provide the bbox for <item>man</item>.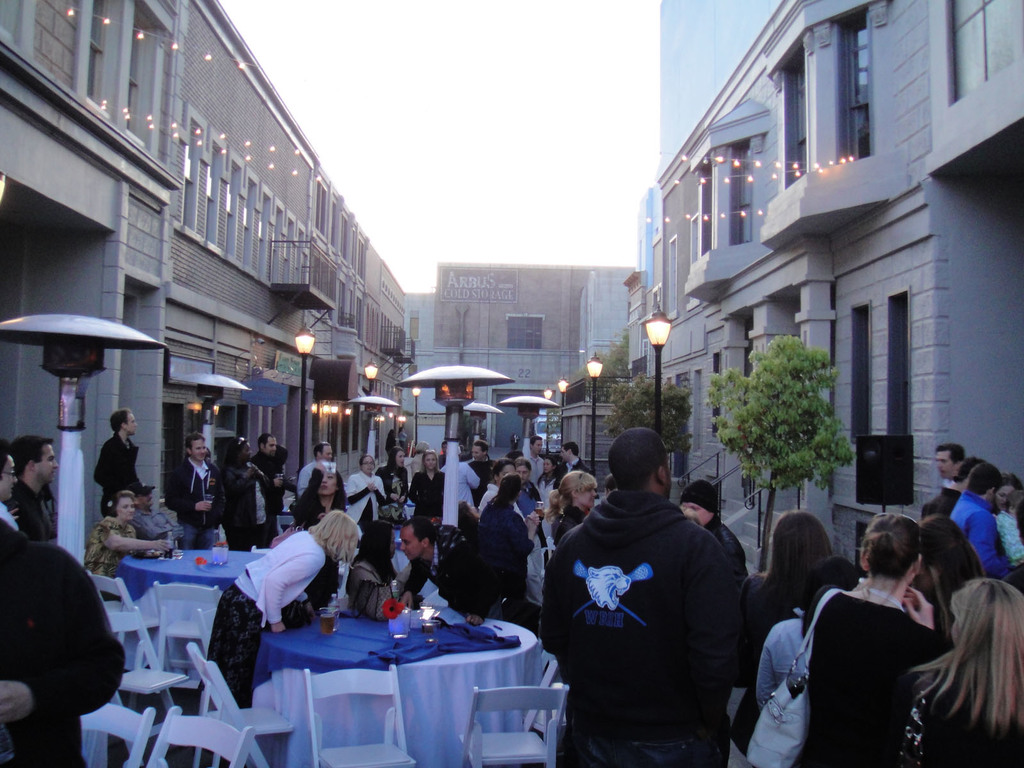
Rect(525, 436, 545, 484).
